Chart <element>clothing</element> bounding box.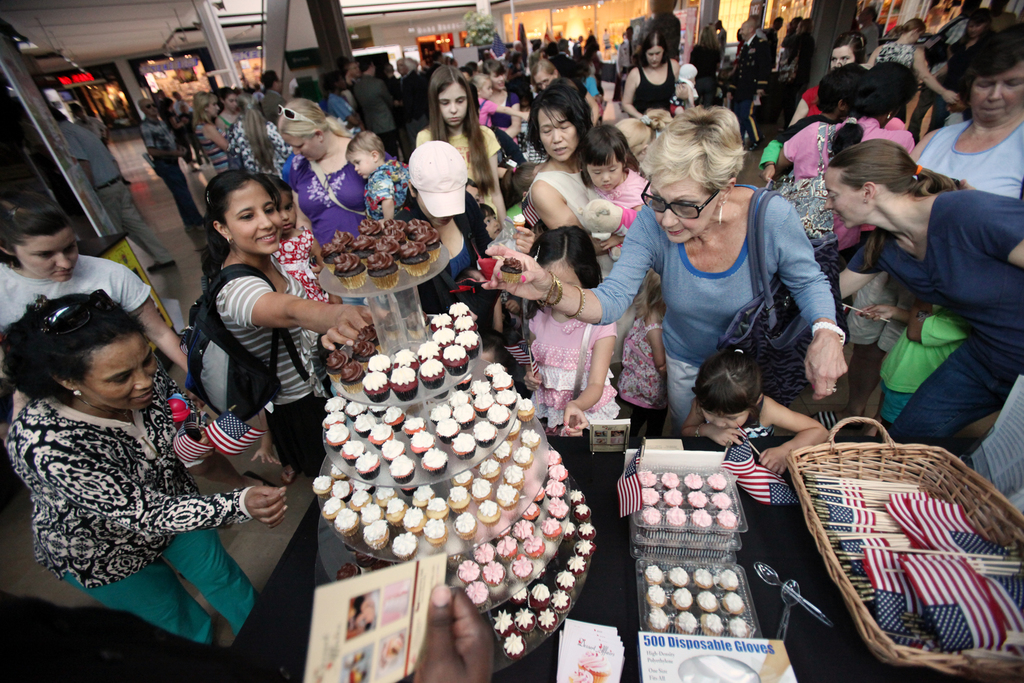
Charted: left=494, top=83, right=525, bottom=139.
